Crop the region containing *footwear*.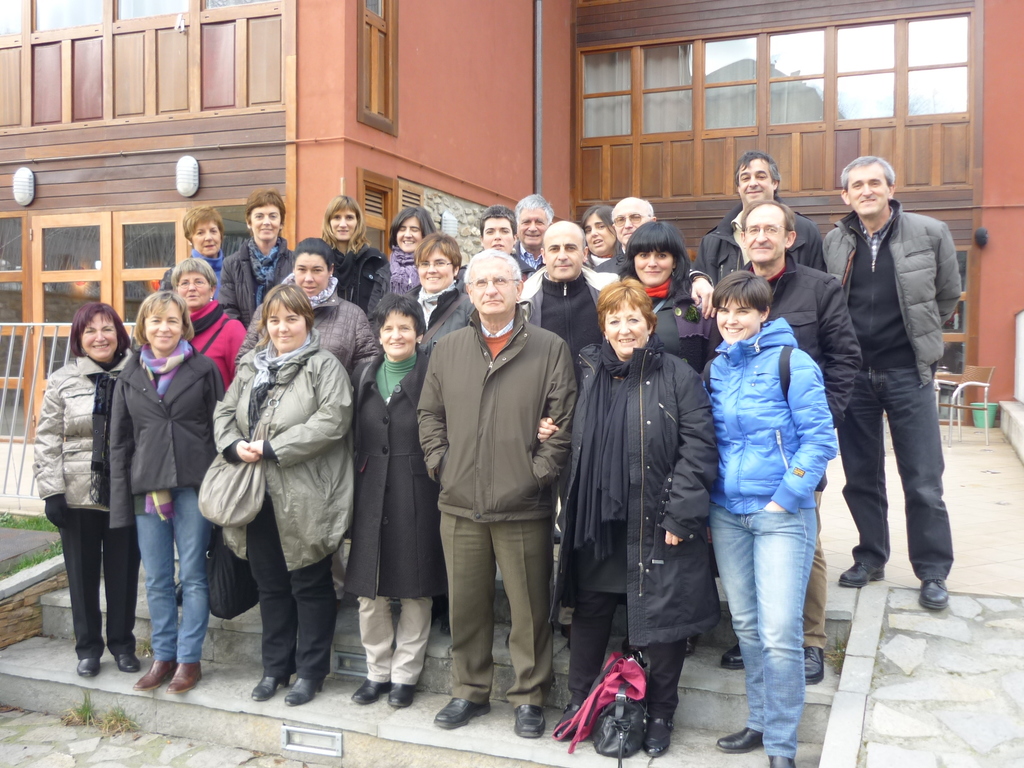
Crop region: bbox=[256, 673, 288, 700].
